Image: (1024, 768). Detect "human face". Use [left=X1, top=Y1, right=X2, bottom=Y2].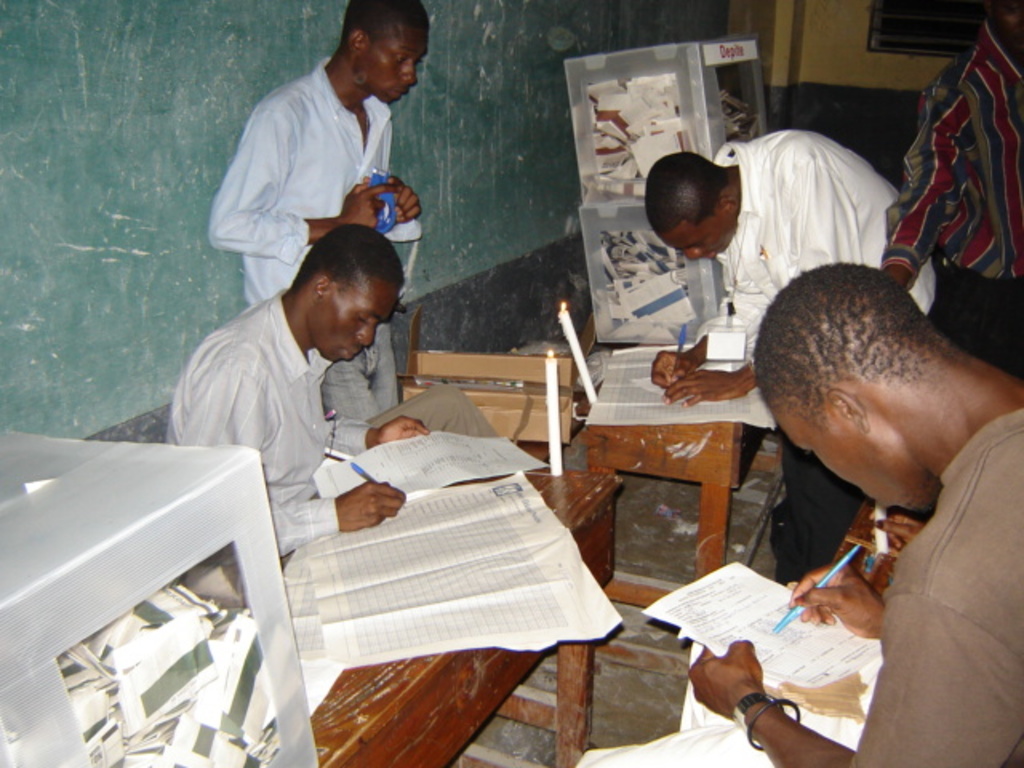
[left=317, top=270, right=397, bottom=362].
